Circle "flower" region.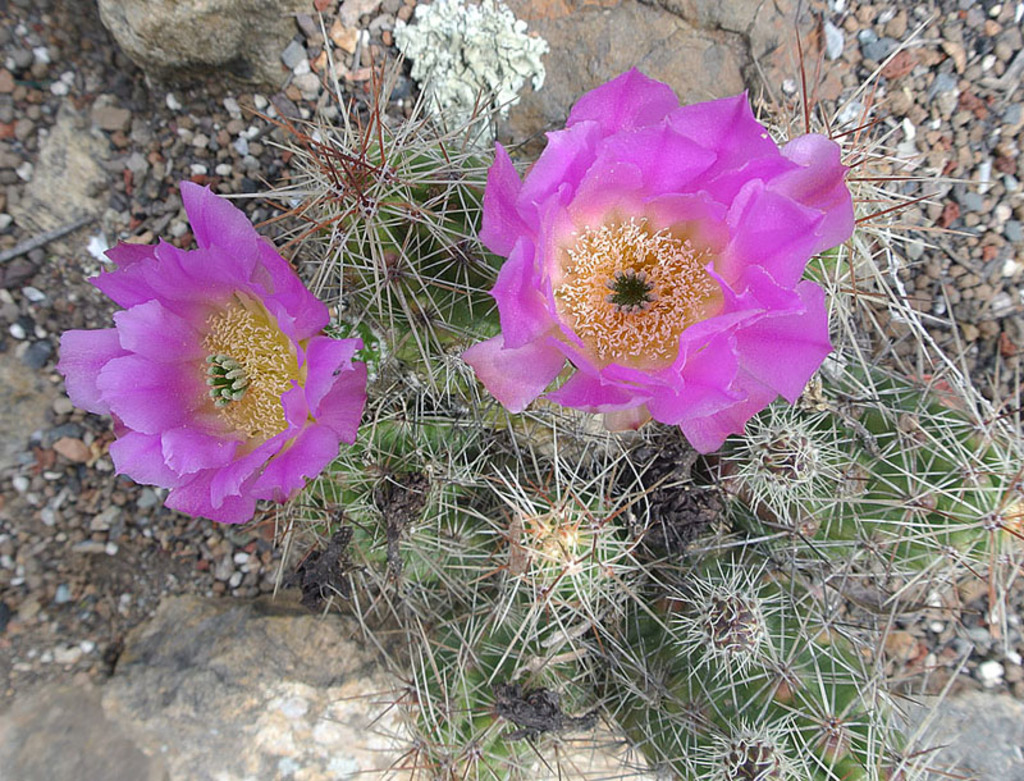
Region: 460,67,858,455.
